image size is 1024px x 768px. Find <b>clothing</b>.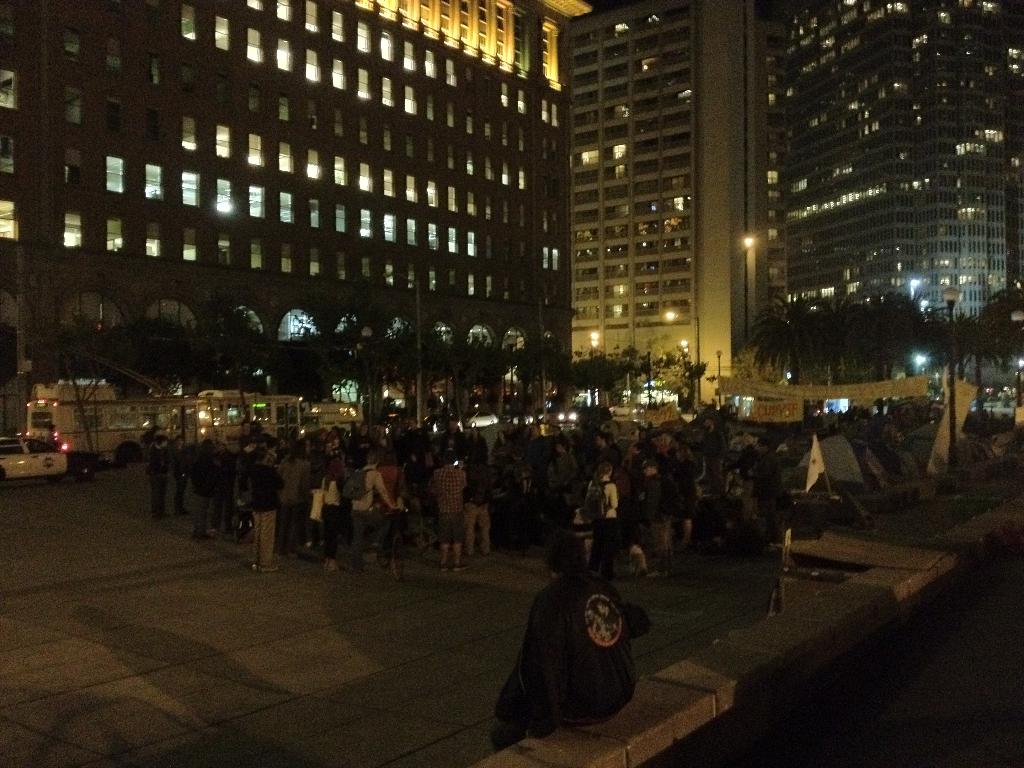
rect(495, 572, 659, 743).
